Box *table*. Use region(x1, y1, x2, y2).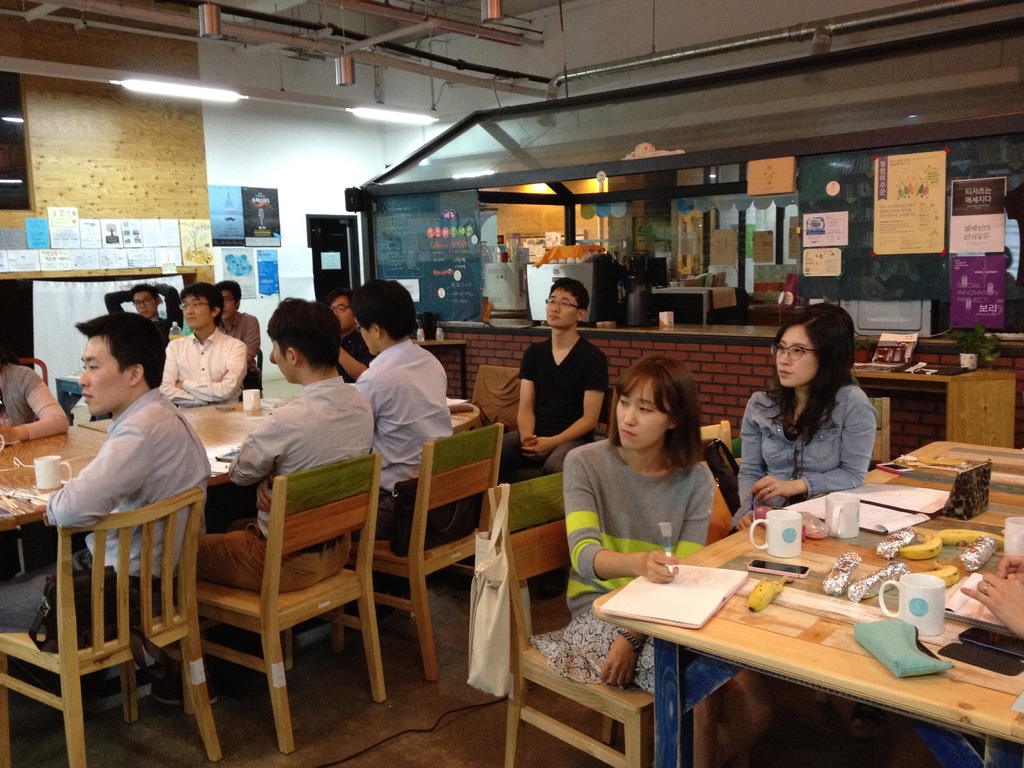
region(1, 393, 486, 534).
